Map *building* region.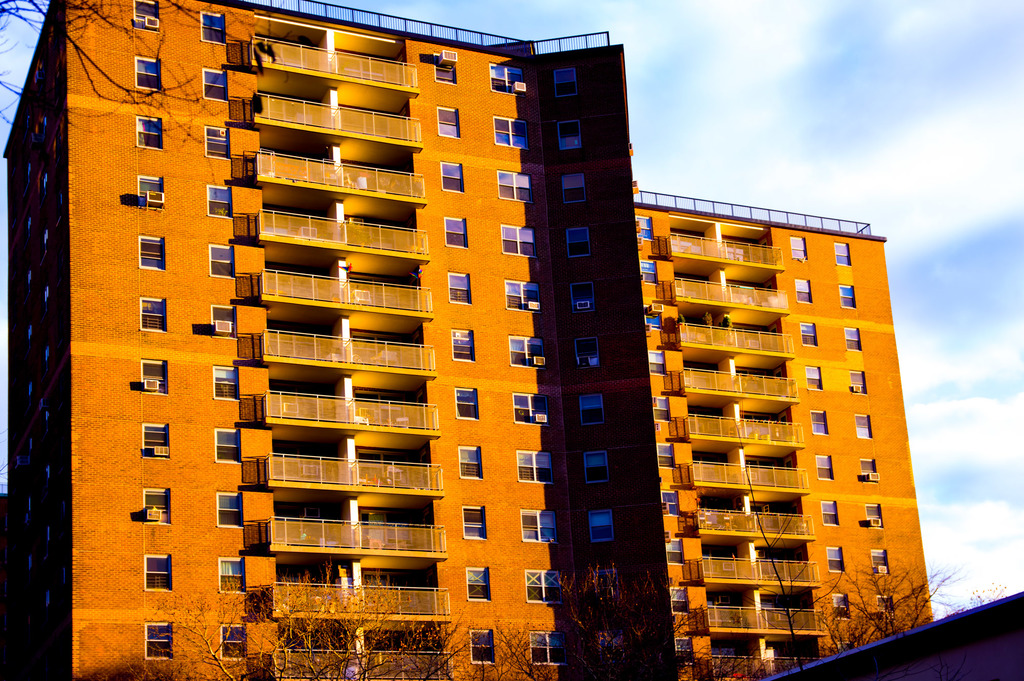
Mapped to select_region(771, 592, 1023, 680).
